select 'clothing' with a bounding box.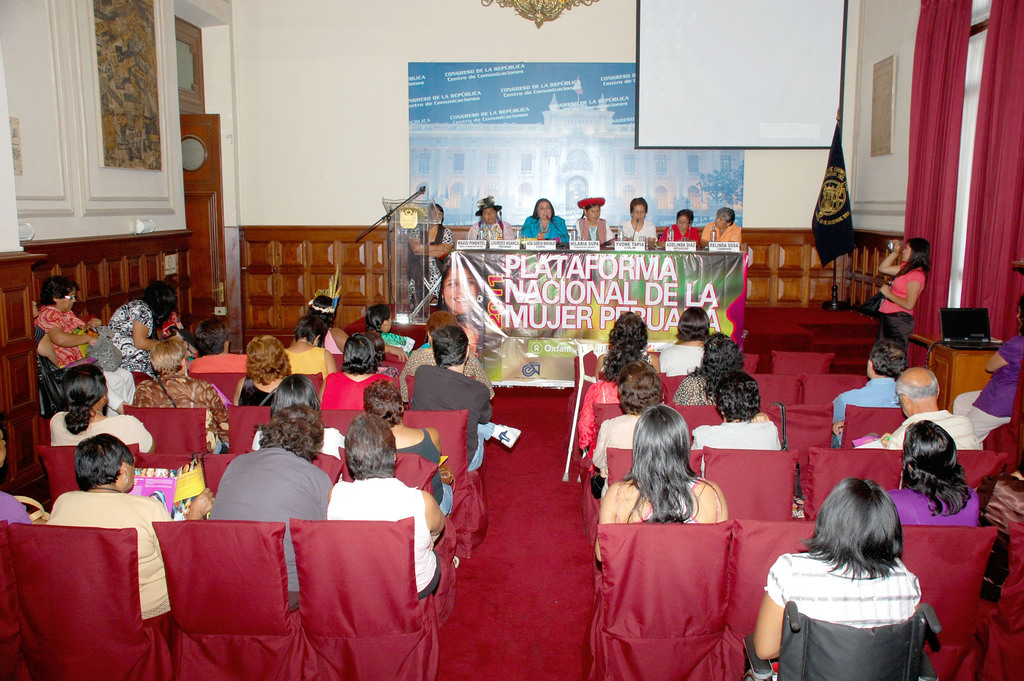
pyautogui.locateOnScreen(399, 424, 452, 516).
